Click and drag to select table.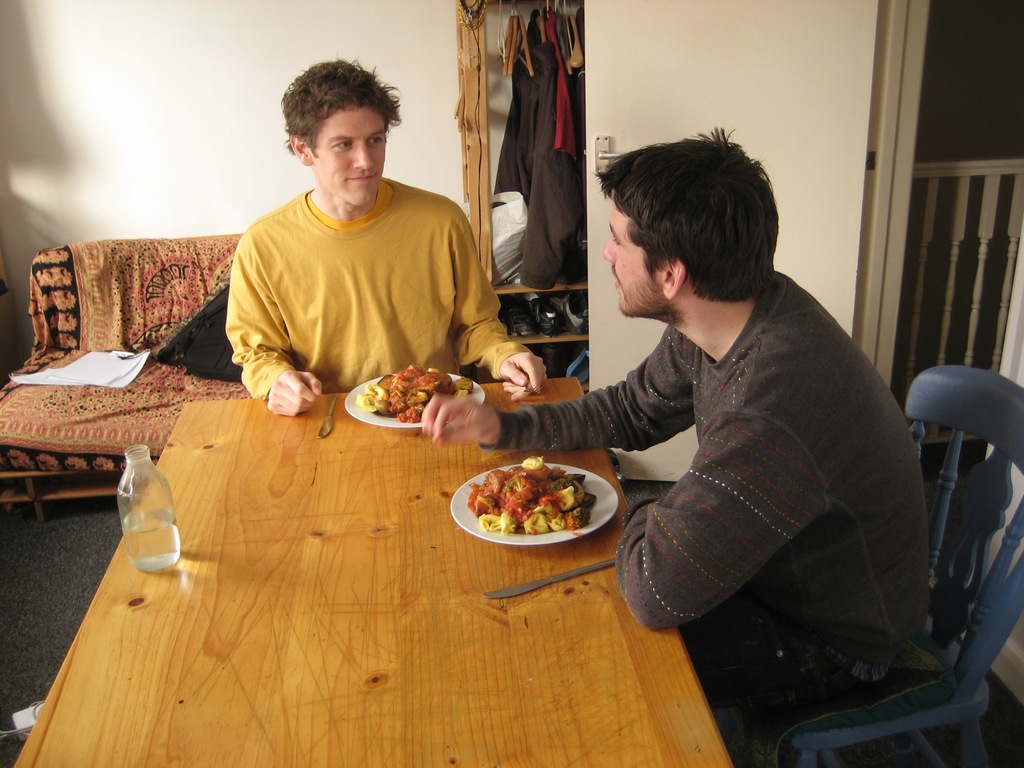
Selection: select_region(33, 323, 734, 652).
